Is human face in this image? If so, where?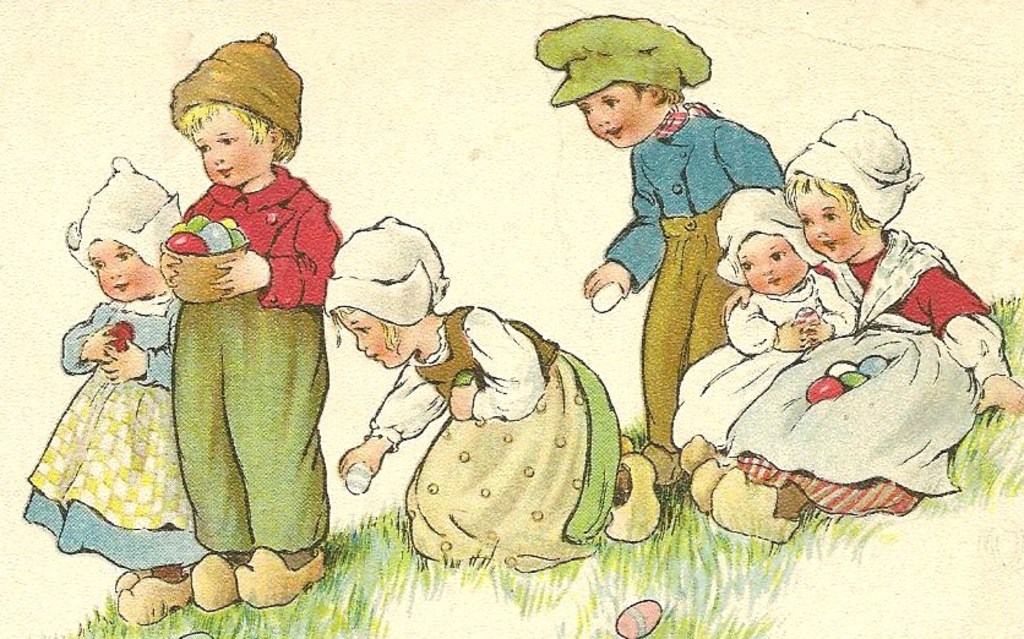
Yes, at bbox=[737, 234, 807, 295].
